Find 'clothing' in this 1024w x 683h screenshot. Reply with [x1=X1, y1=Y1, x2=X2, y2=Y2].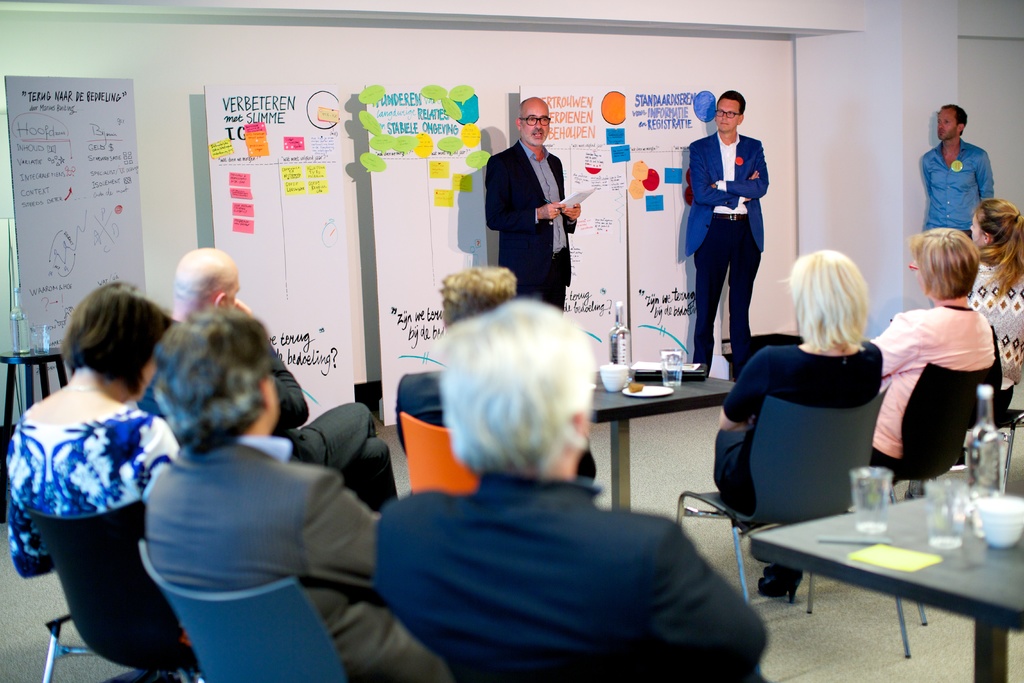
[x1=136, y1=316, x2=400, y2=514].
